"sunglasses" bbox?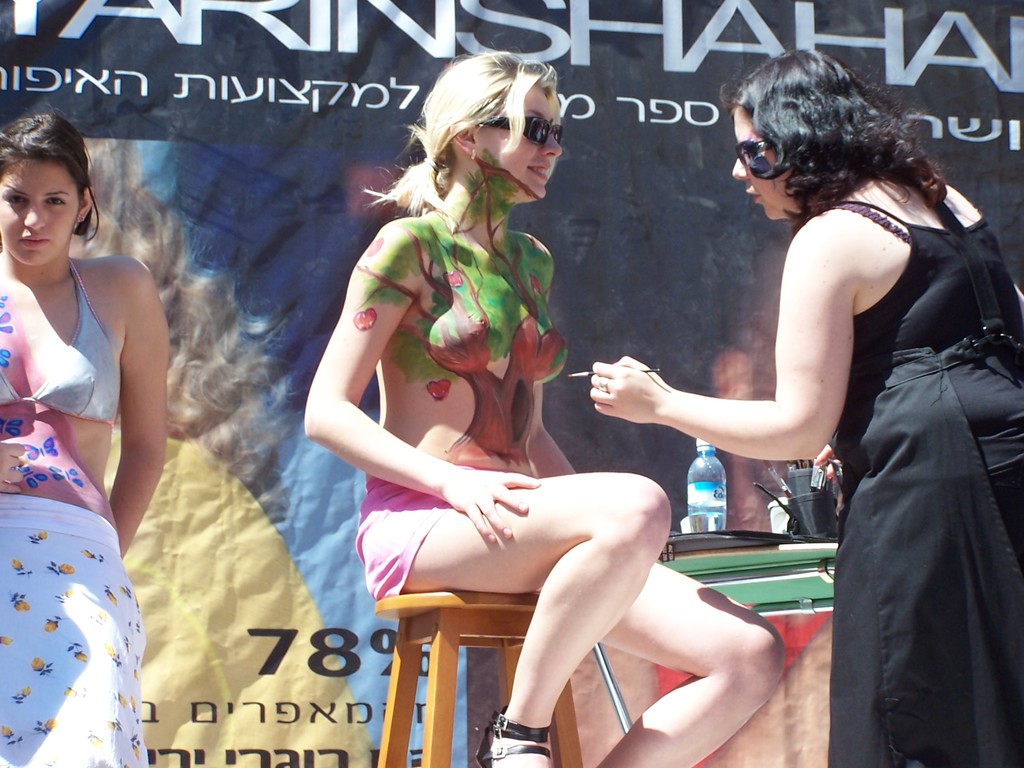
(left=733, top=136, right=773, bottom=165)
